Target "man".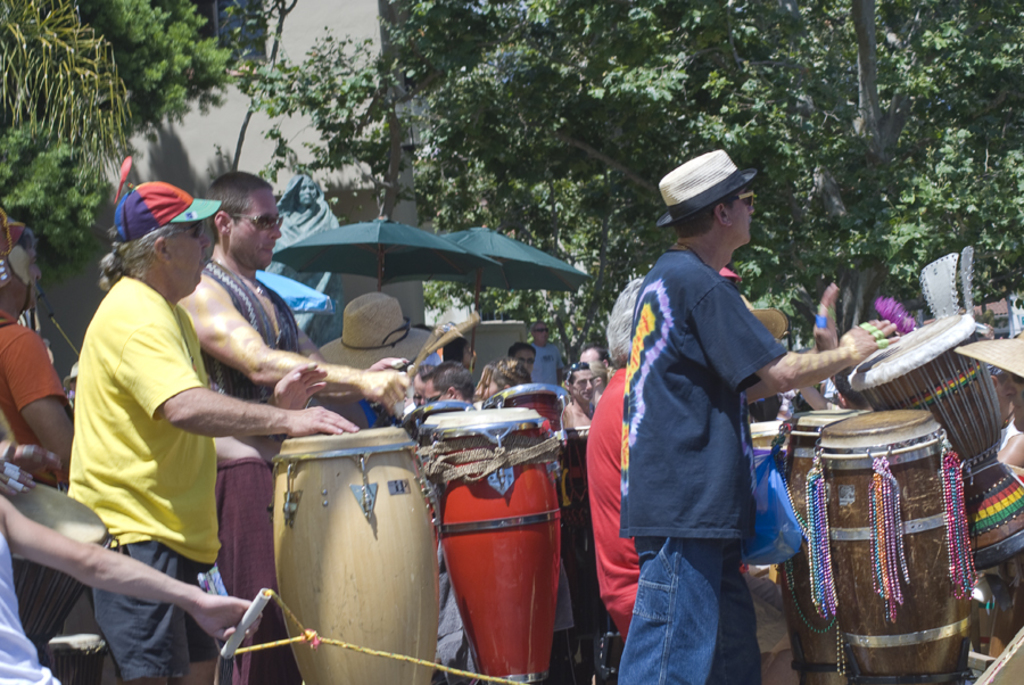
Target region: bbox=[605, 156, 827, 674].
